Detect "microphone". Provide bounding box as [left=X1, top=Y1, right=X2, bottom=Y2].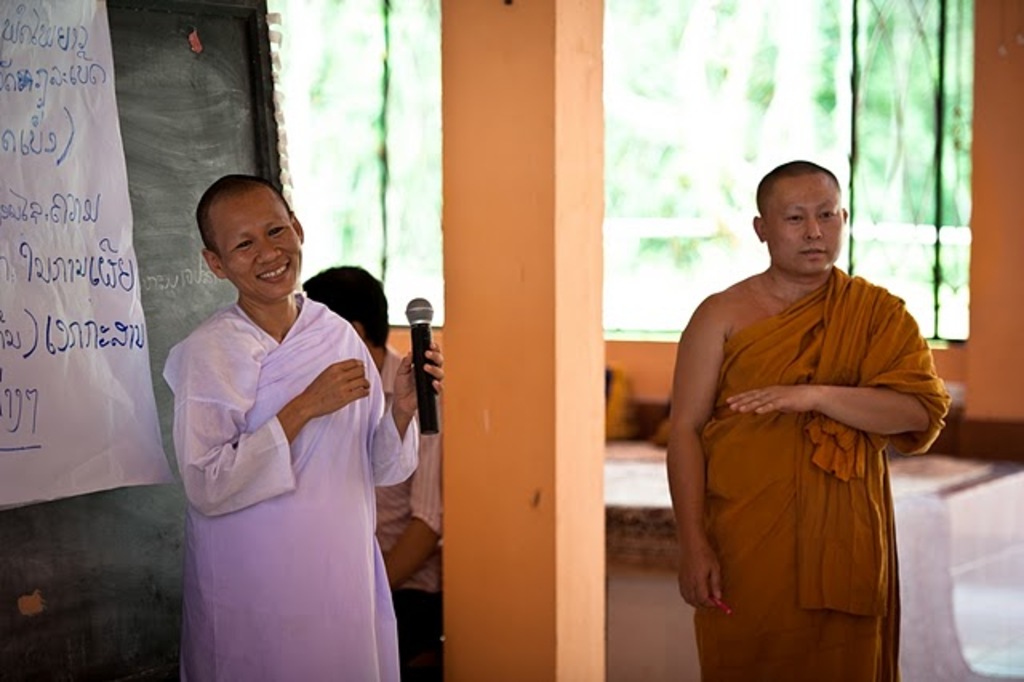
[left=405, top=296, right=434, bottom=437].
